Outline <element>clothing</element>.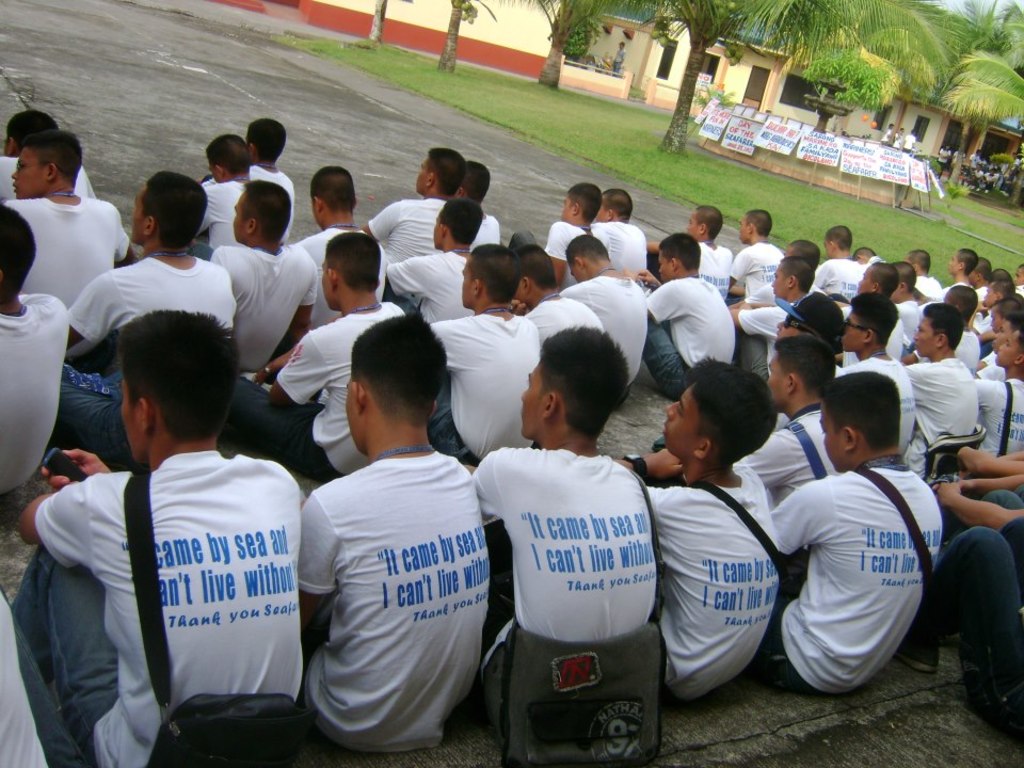
Outline: 432, 306, 547, 462.
